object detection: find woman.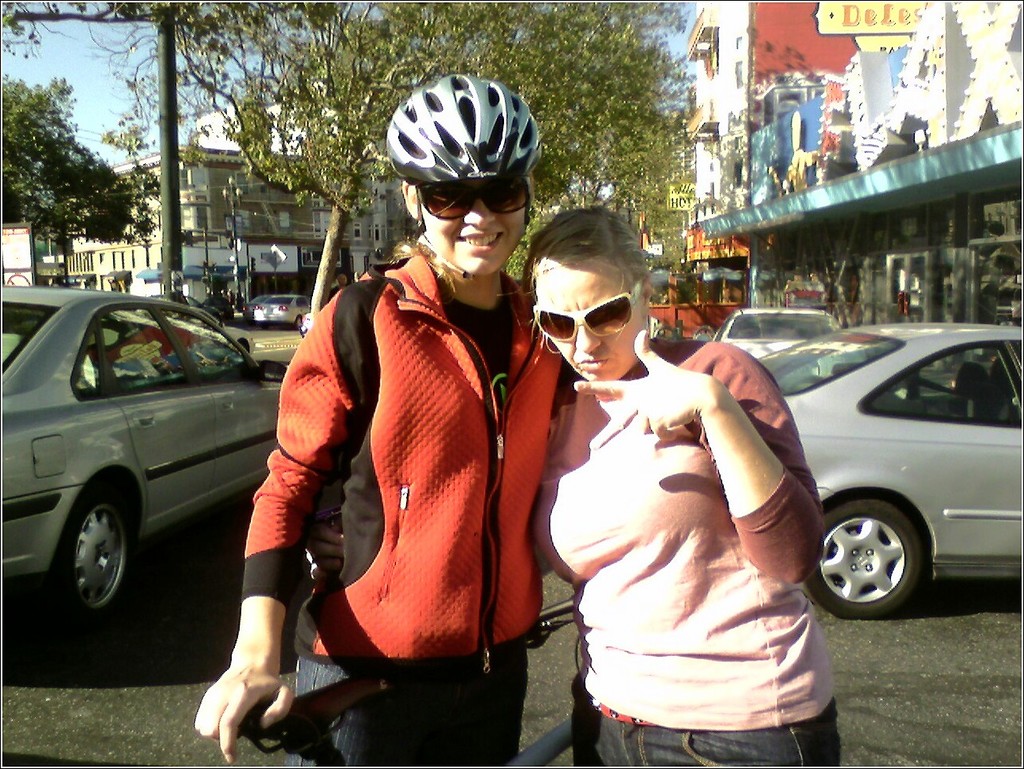
box=[518, 209, 842, 765].
